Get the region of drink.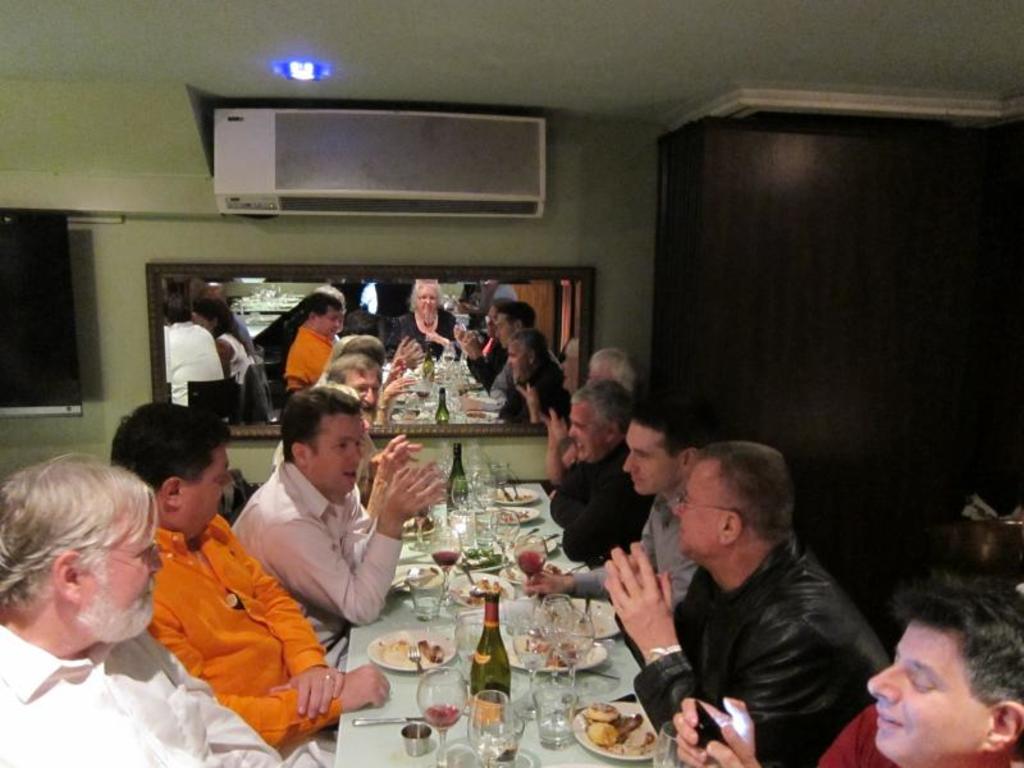
(539, 708, 573, 753).
